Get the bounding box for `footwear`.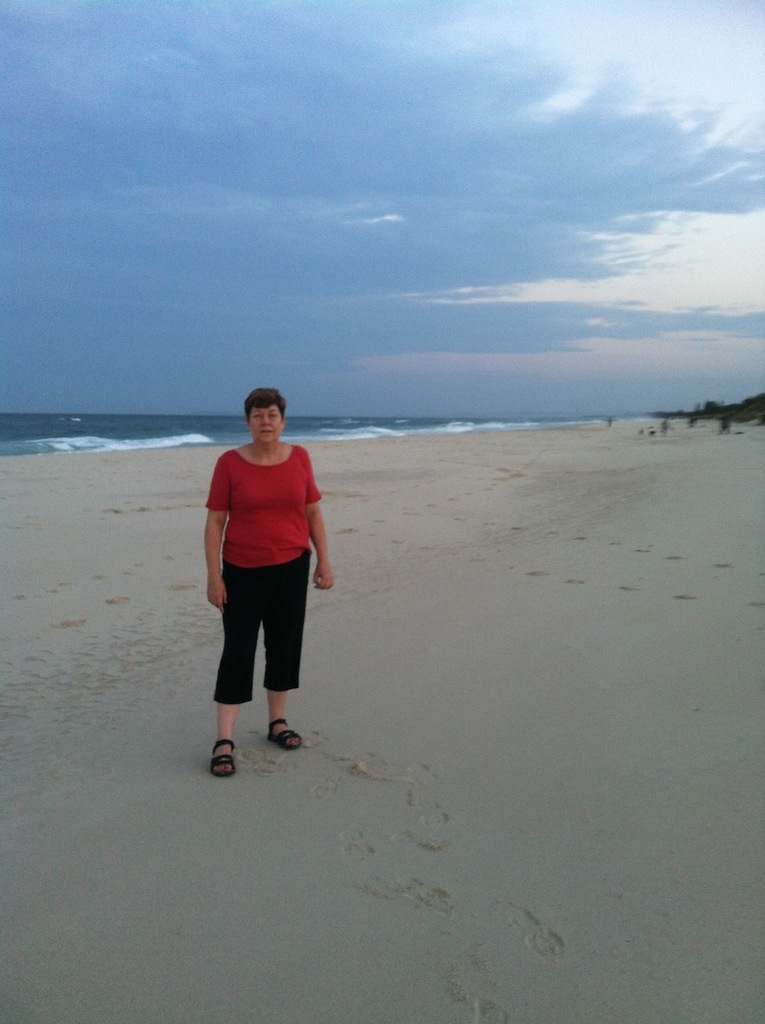
region(209, 738, 237, 785).
